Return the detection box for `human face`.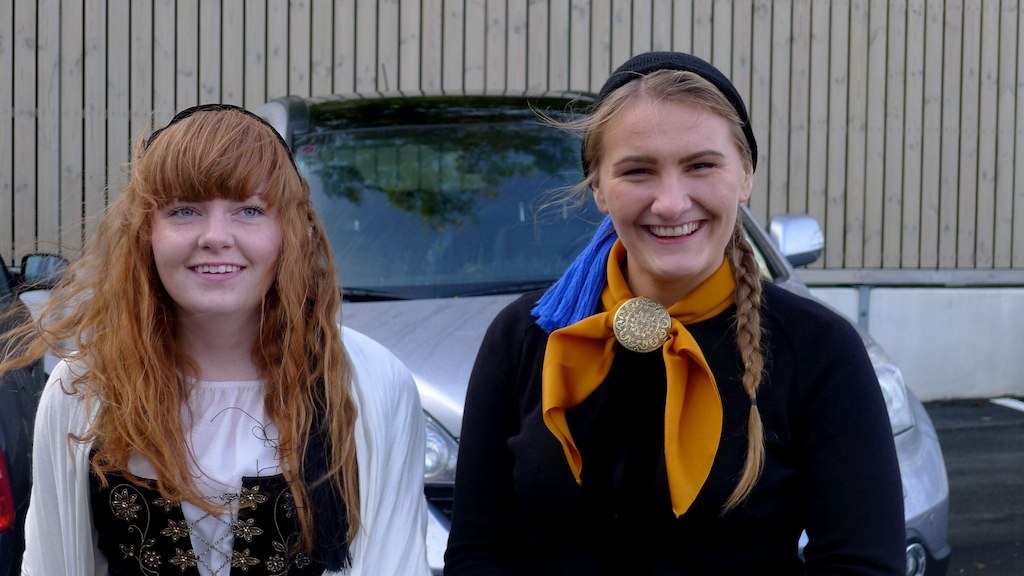
150 200 278 313.
